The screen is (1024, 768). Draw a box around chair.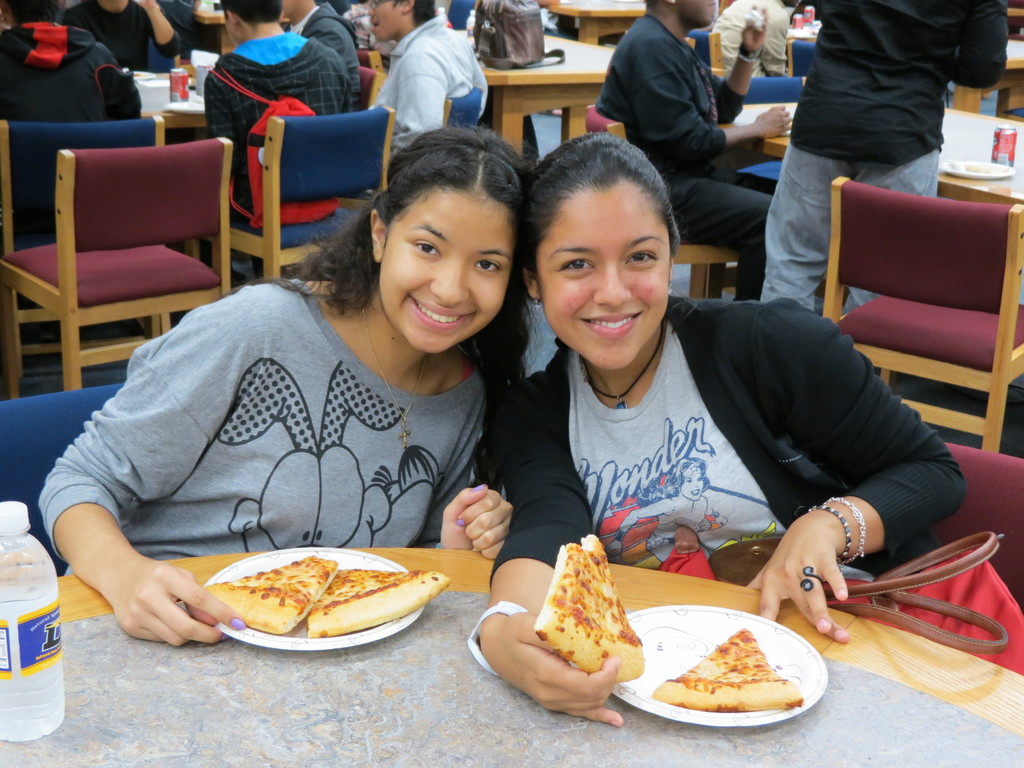
left=438, top=88, right=488, bottom=129.
